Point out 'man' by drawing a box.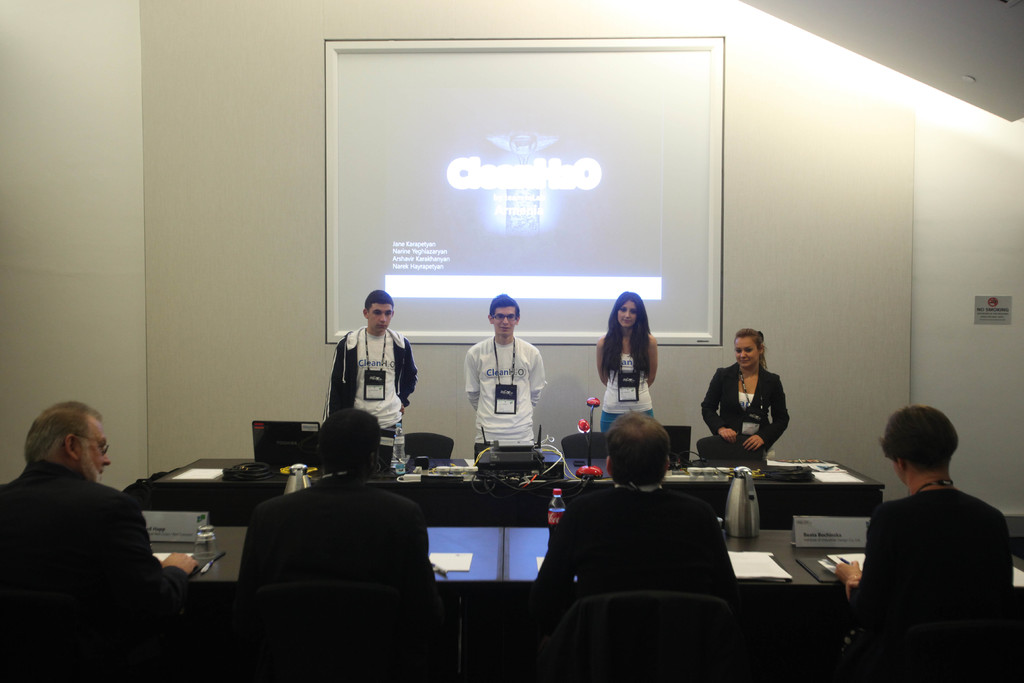
box(465, 293, 547, 453).
